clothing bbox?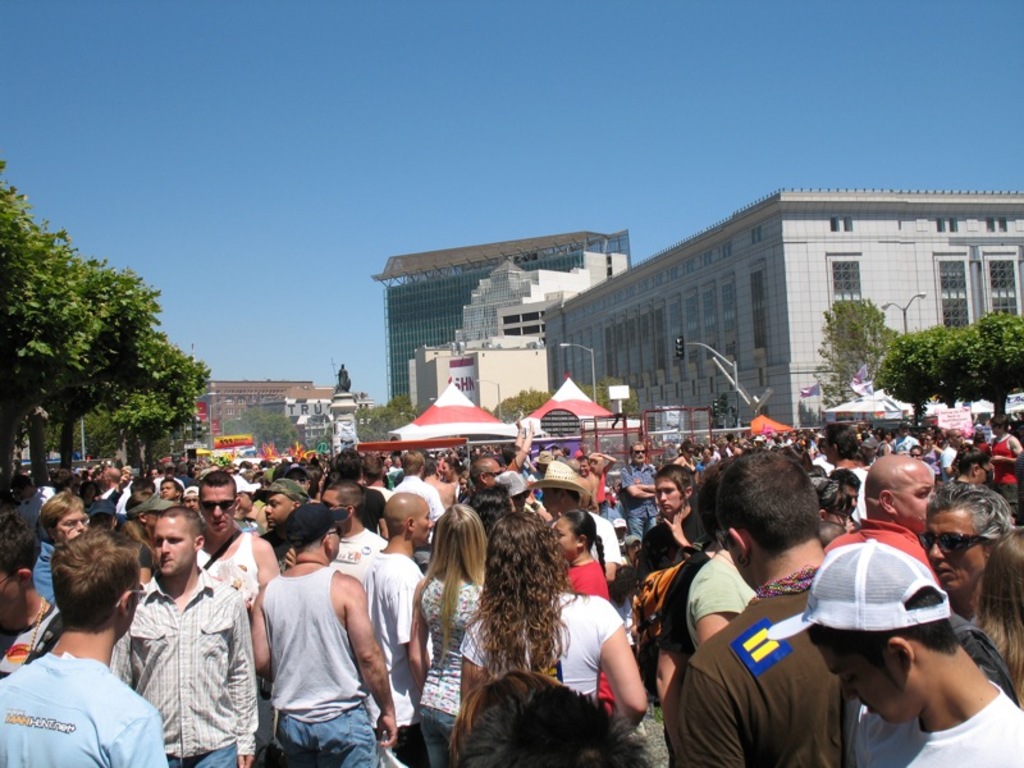
{"x1": 131, "y1": 498, "x2": 180, "y2": 521}
